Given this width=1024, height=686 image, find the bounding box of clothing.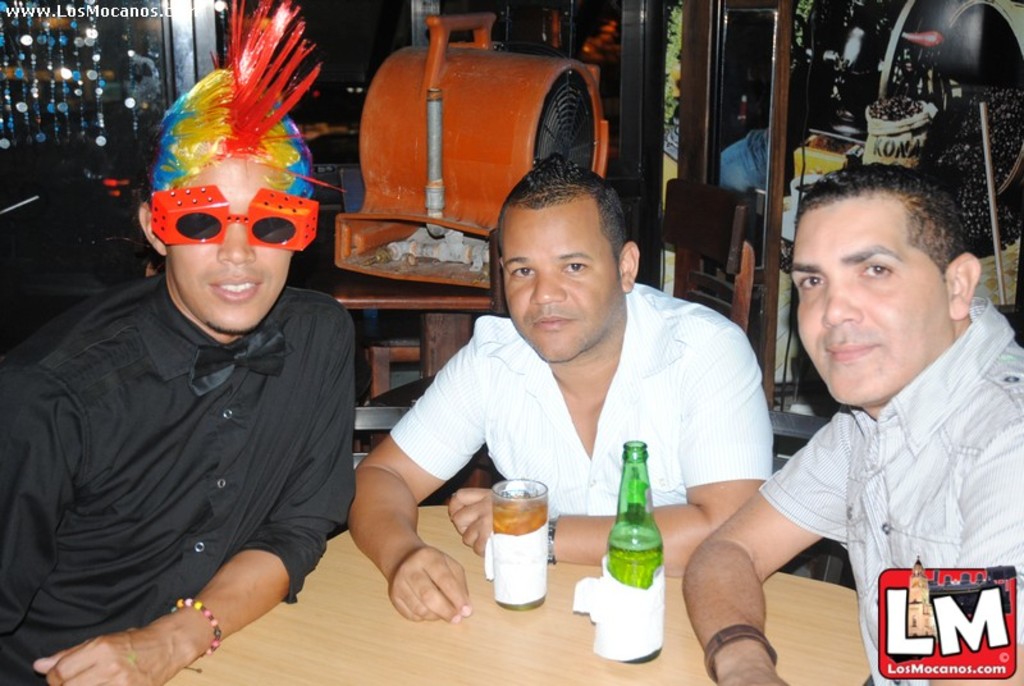
select_region(387, 271, 773, 536).
